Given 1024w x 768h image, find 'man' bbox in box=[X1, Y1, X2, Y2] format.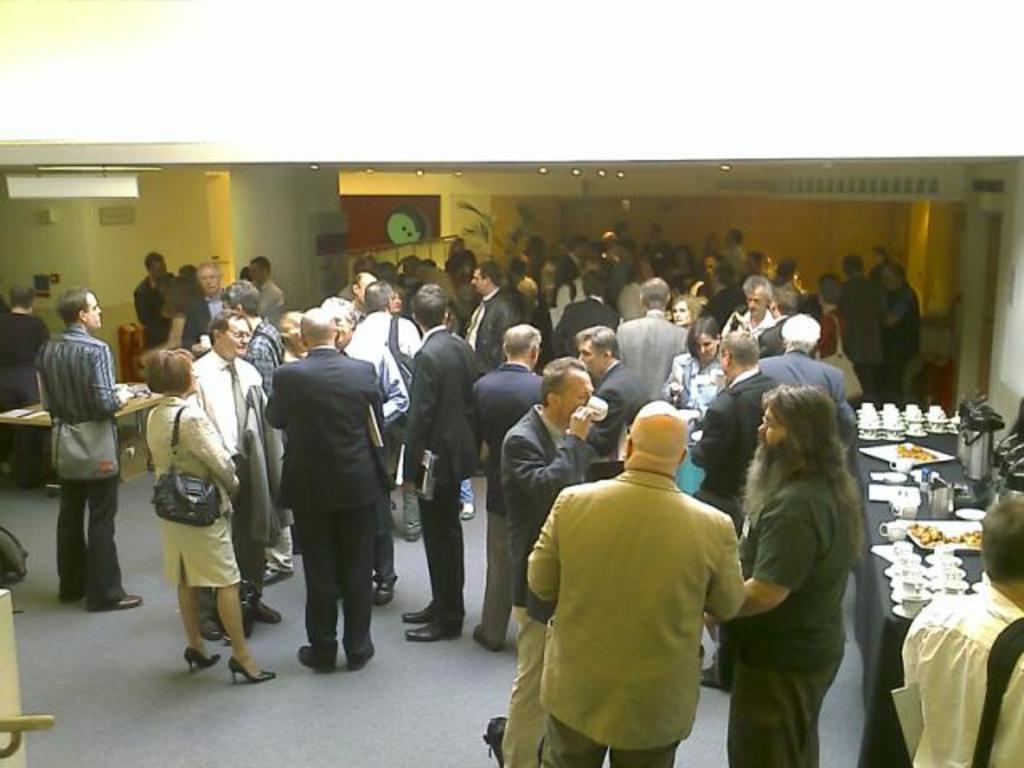
box=[32, 282, 138, 611].
